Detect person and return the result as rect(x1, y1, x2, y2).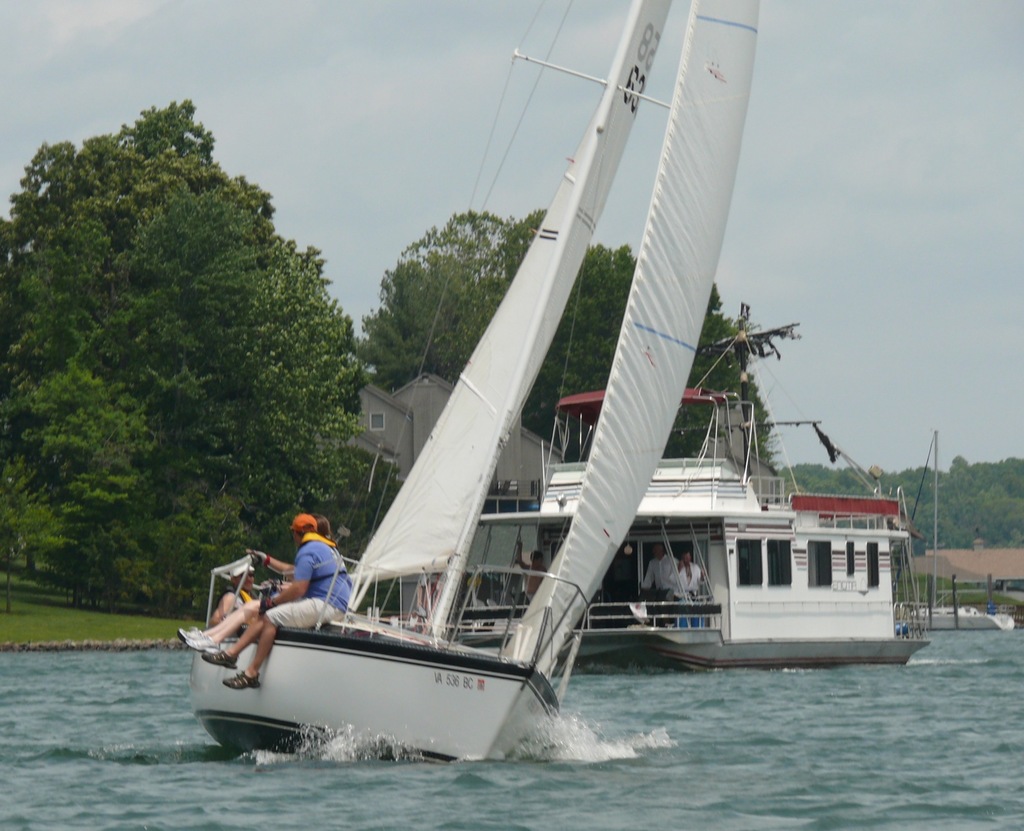
rect(675, 551, 706, 598).
